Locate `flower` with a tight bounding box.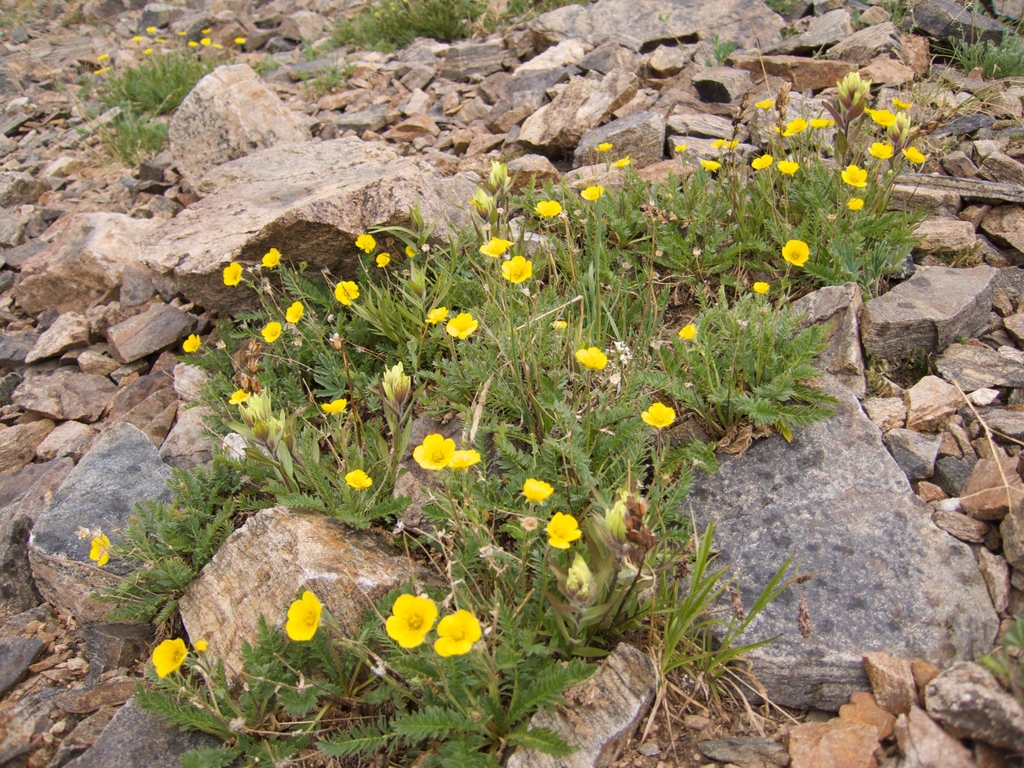
{"x1": 89, "y1": 534, "x2": 111, "y2": 572}.
